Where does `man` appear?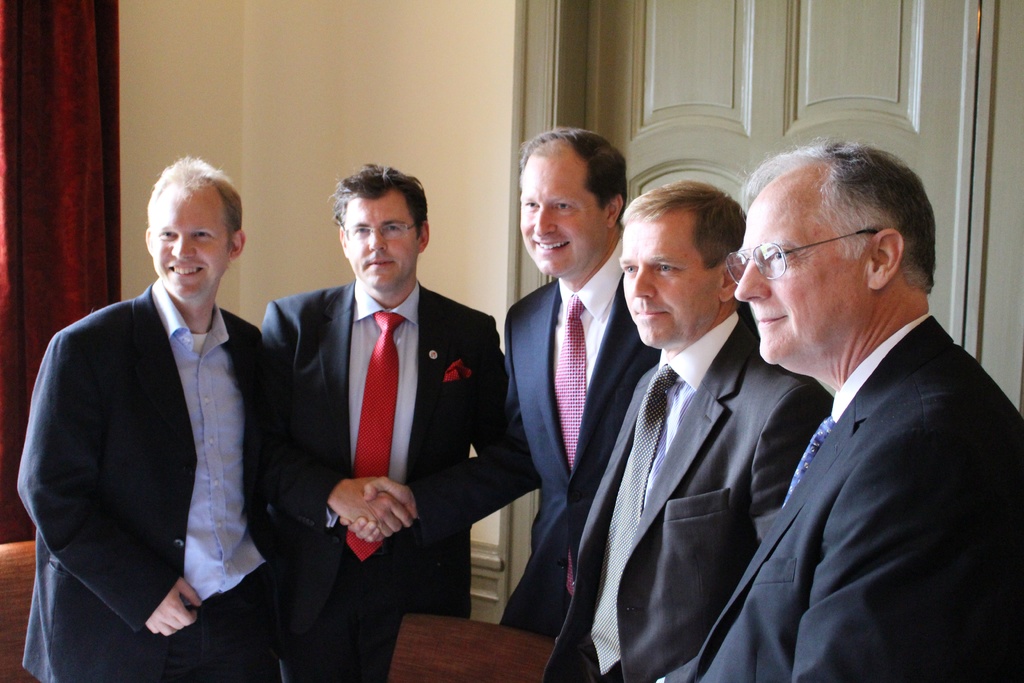
Appears at <box>713,137,1011,680</box>.
